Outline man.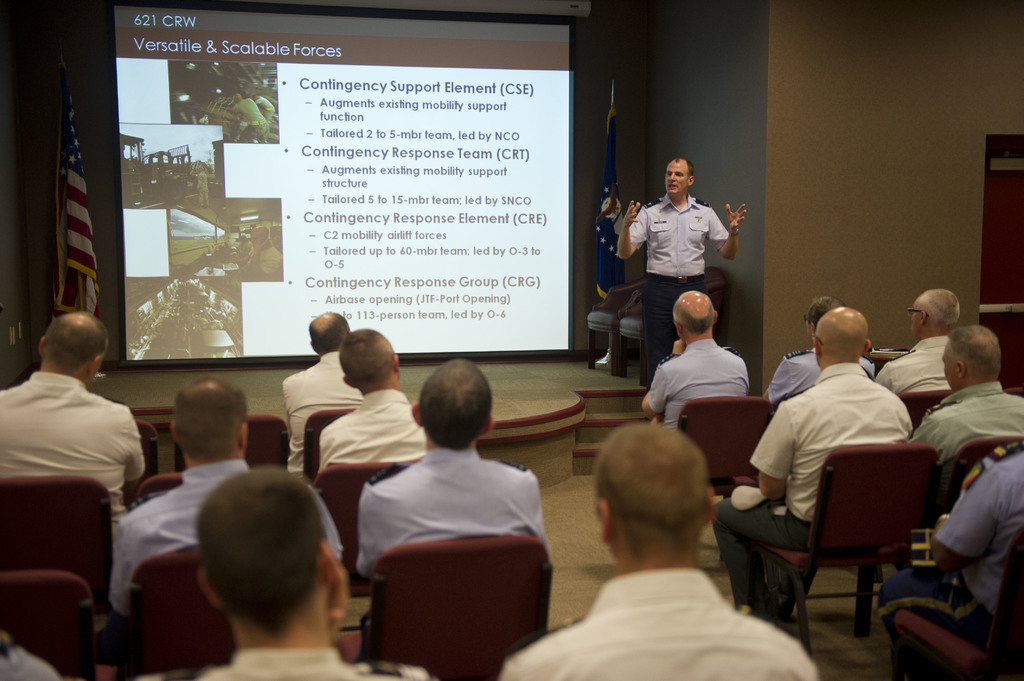
Outline: l=189, t=465, r=429, b=680.
